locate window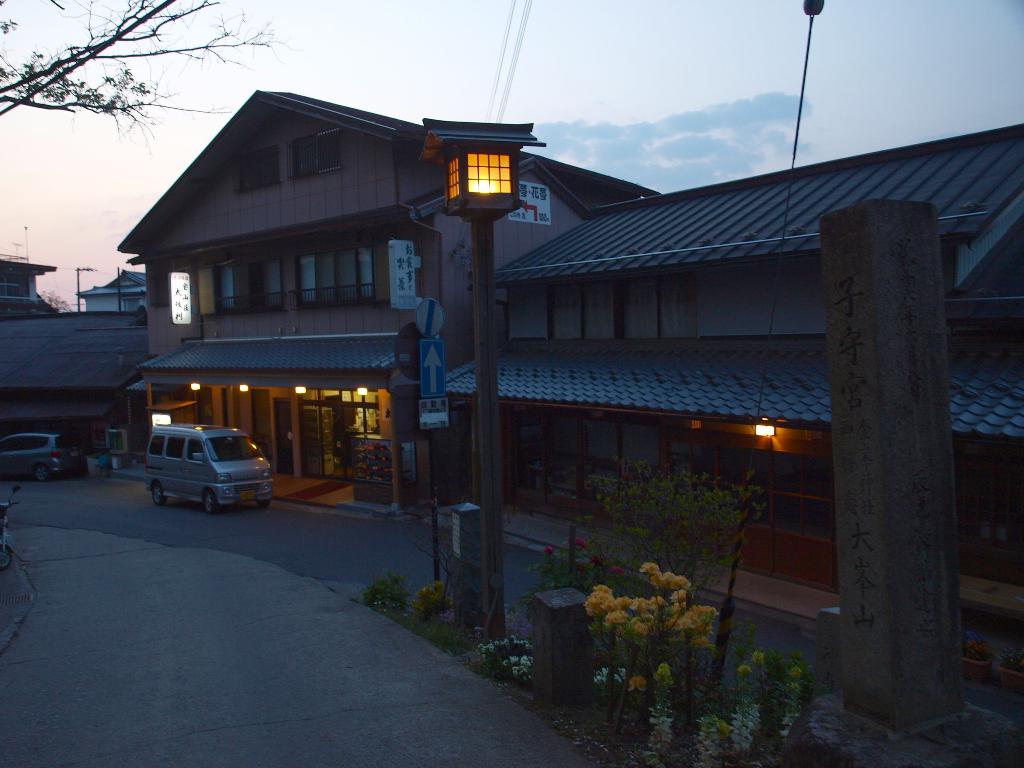
(x1=284, y1=141, x2=346, y2=172)
